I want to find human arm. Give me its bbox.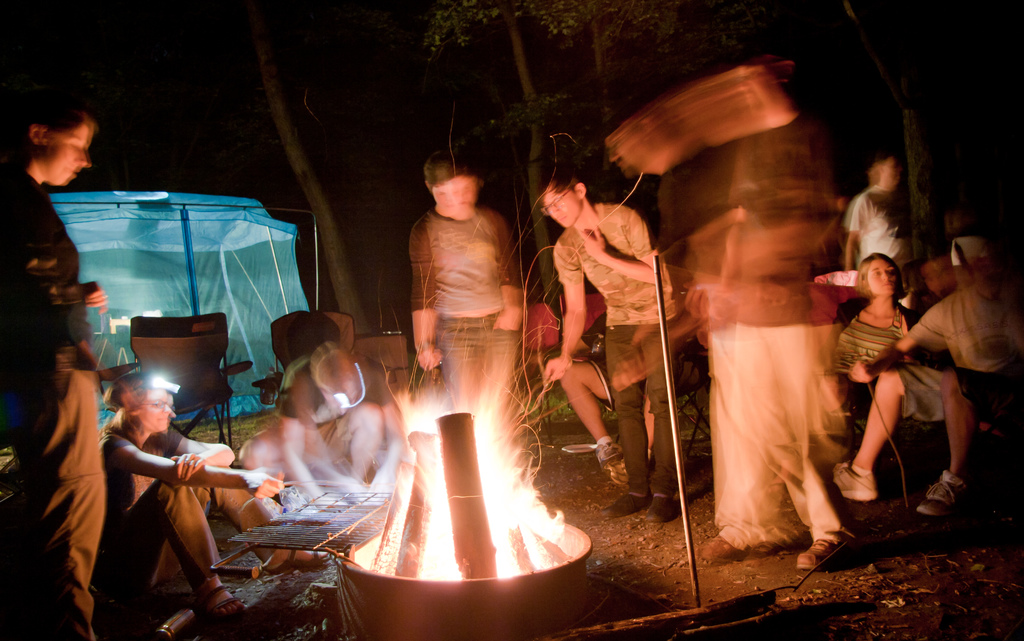
pyautogui.locateOnScreen(168, 424, 232, 481).
